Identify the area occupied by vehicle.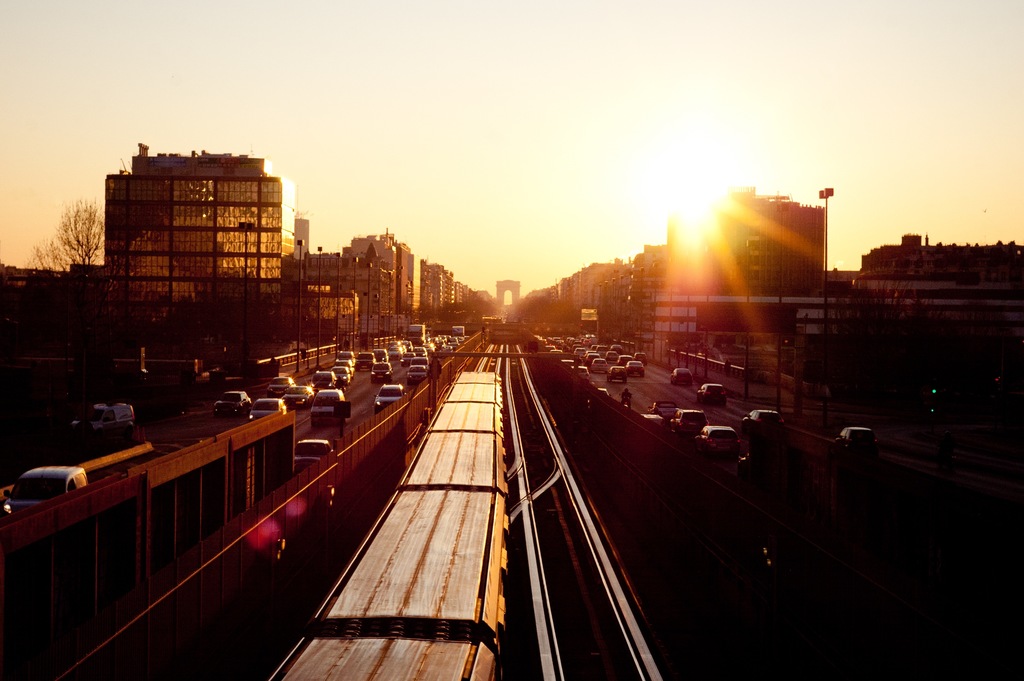
Area: pyautogui.locateOnScreen(747, 406, 788, 422).
